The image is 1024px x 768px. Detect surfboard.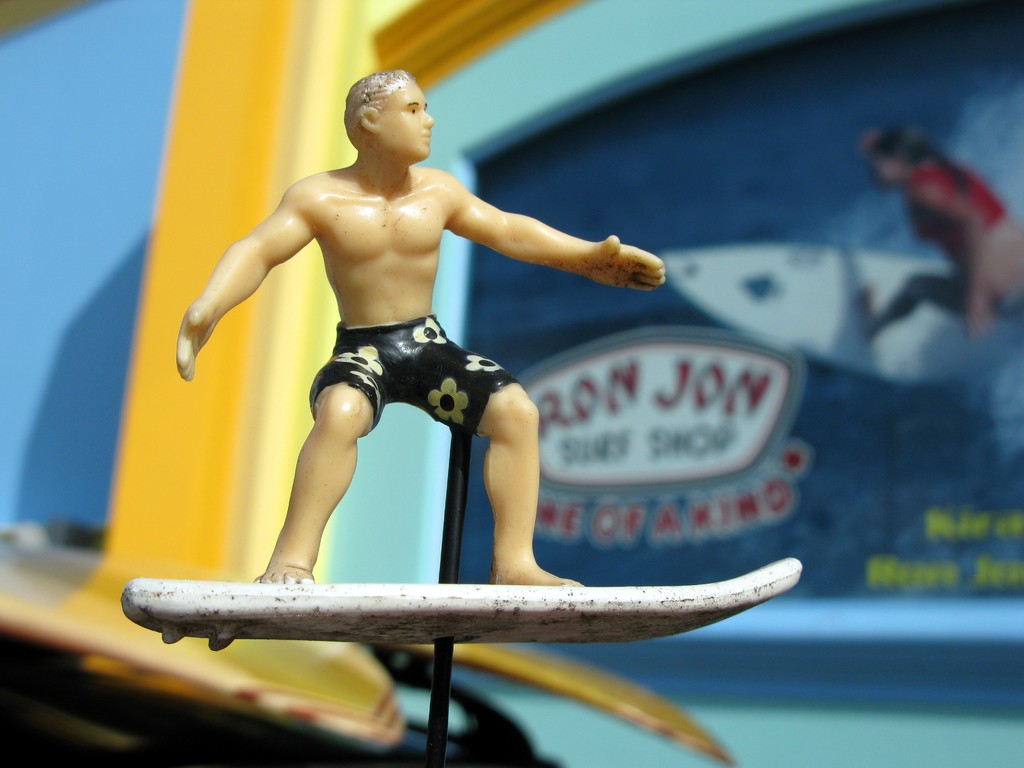
Detection: <box>660,240,1023,390</box>.
